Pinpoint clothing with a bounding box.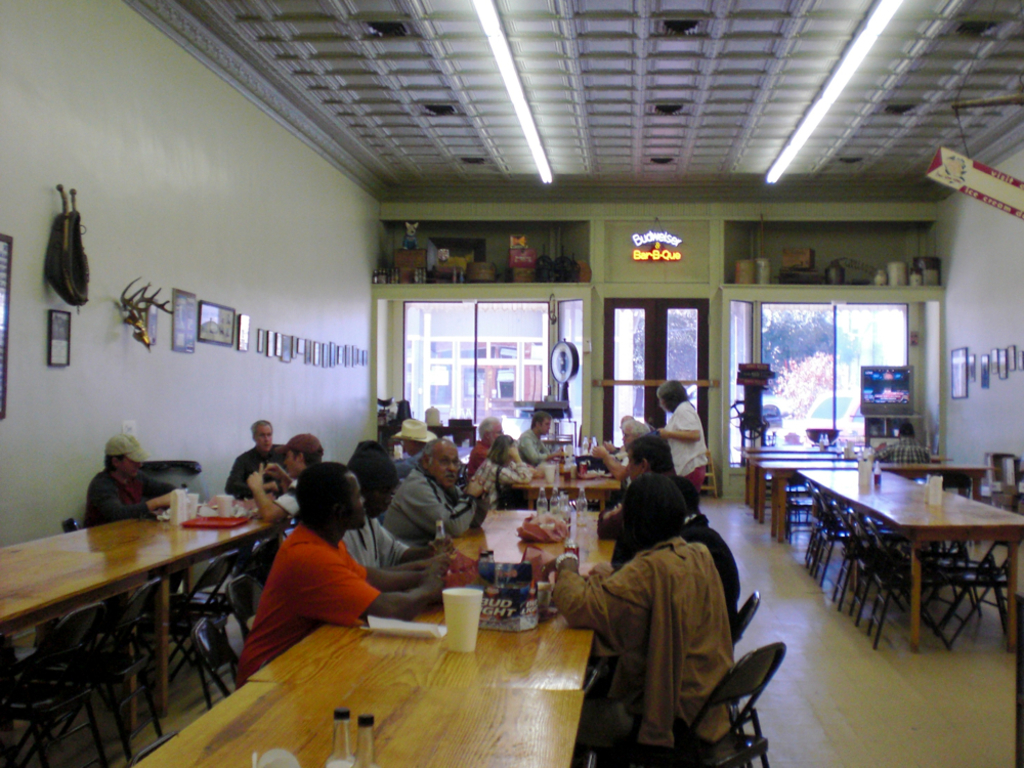
<region>690, 513, 741, 629</region>.
